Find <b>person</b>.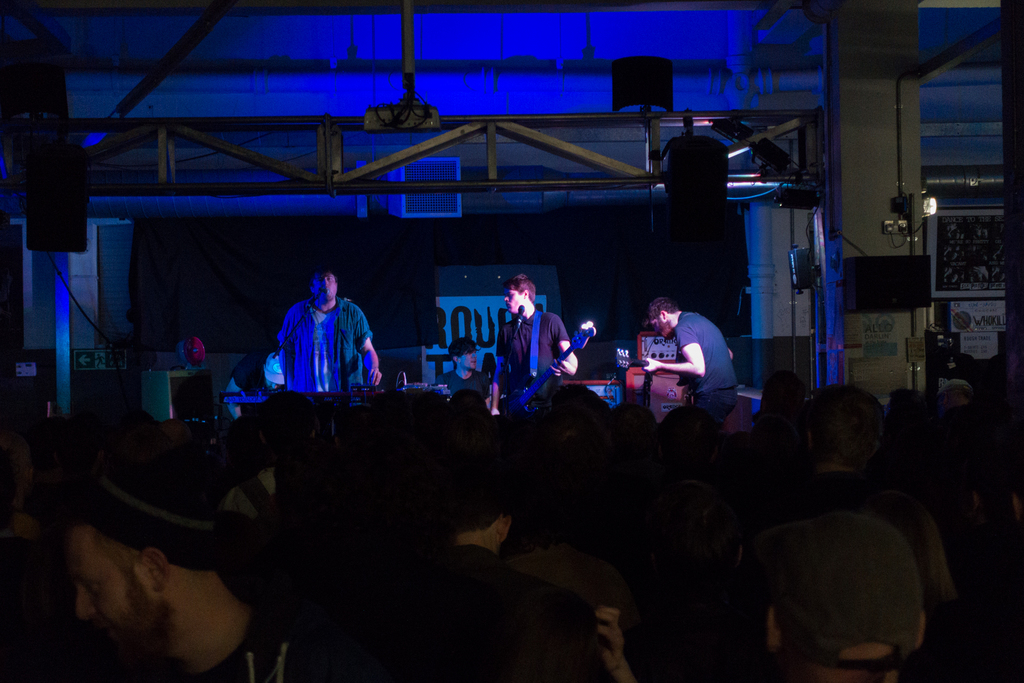
bbox=[451, 339, 491, 422].
